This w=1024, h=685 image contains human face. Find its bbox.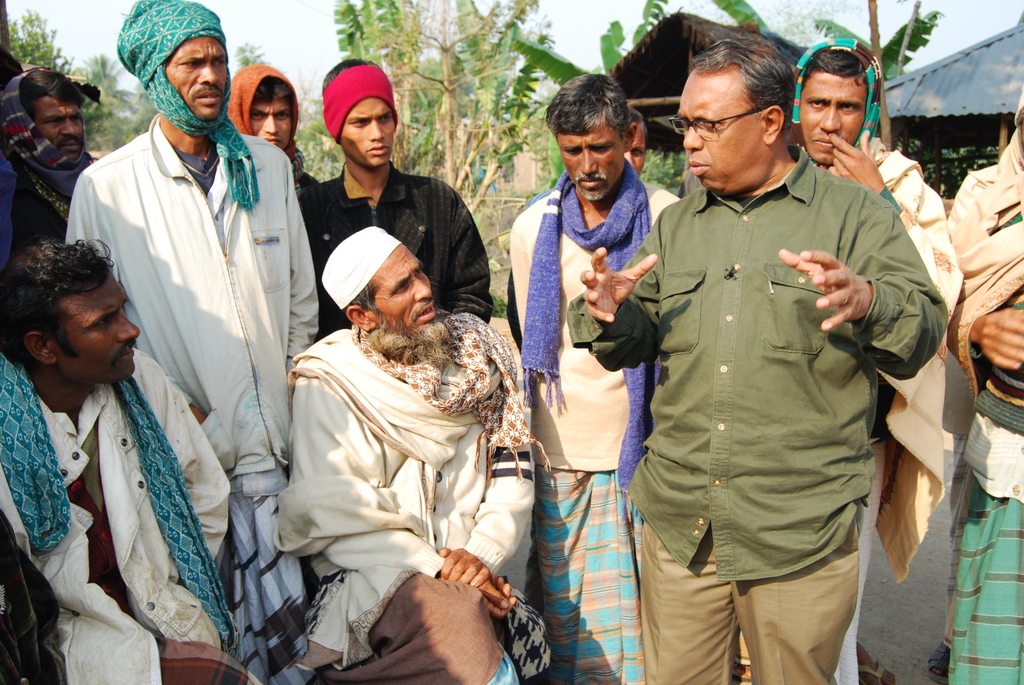
<box>804,74,863,161</box>.
